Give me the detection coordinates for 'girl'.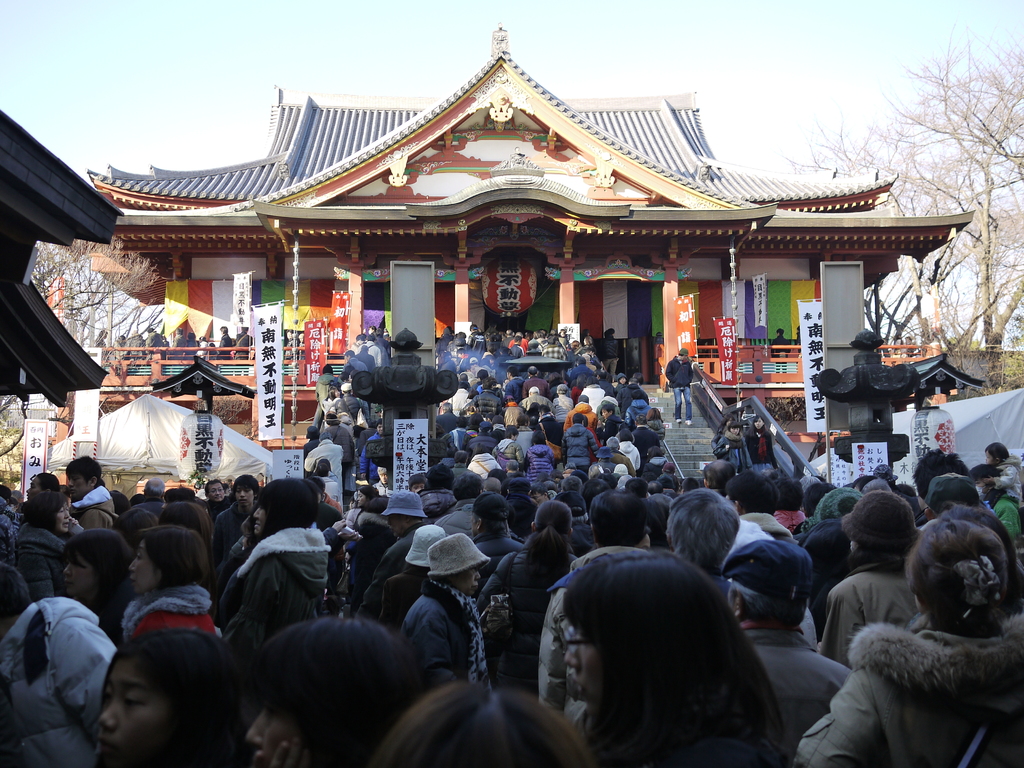
select_region(380, 651, 618, 766).
